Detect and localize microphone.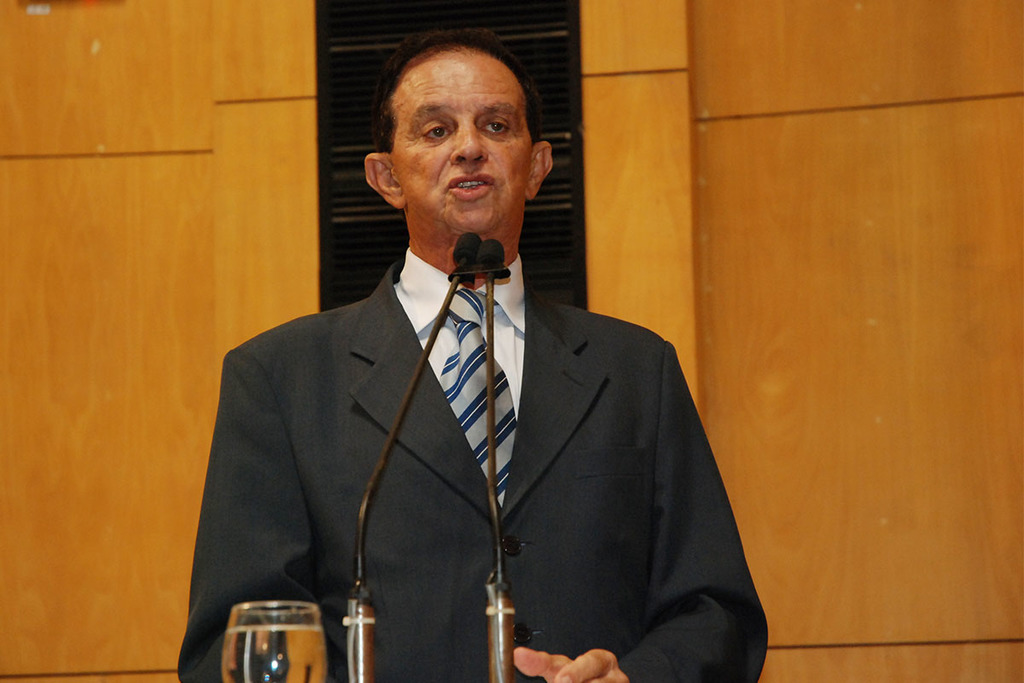
Localized at detection(453, 231, 482, 275).
